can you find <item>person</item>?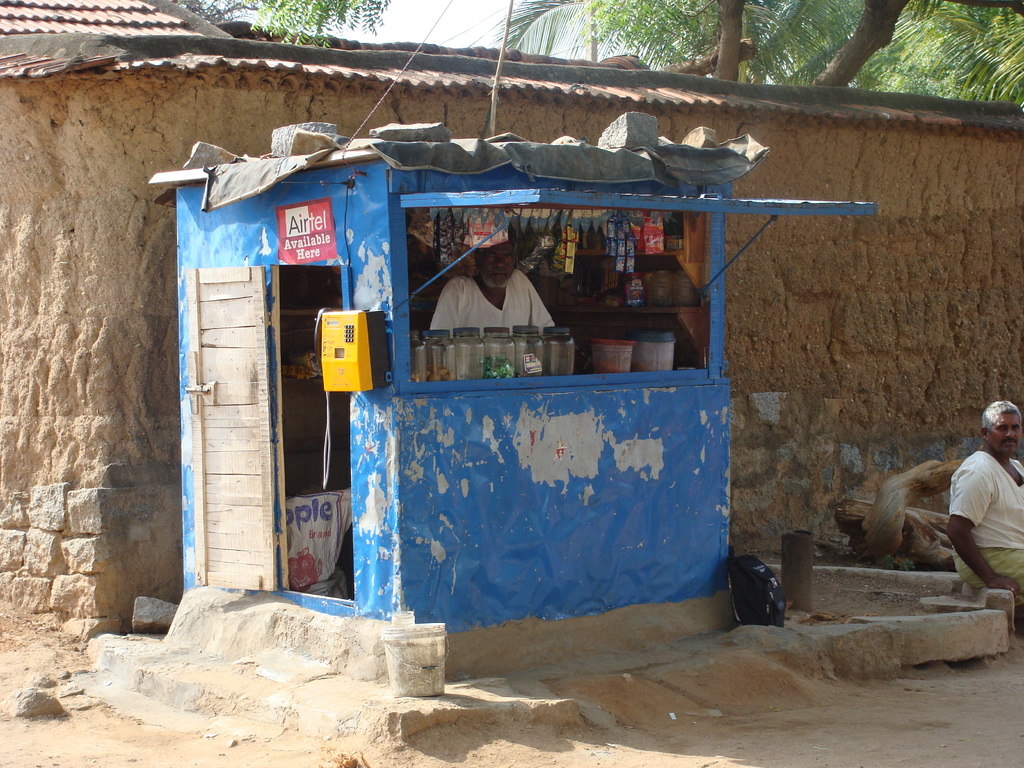
Yes, bounding box: [x1=438, y1=223, x2=562, y2=404].
